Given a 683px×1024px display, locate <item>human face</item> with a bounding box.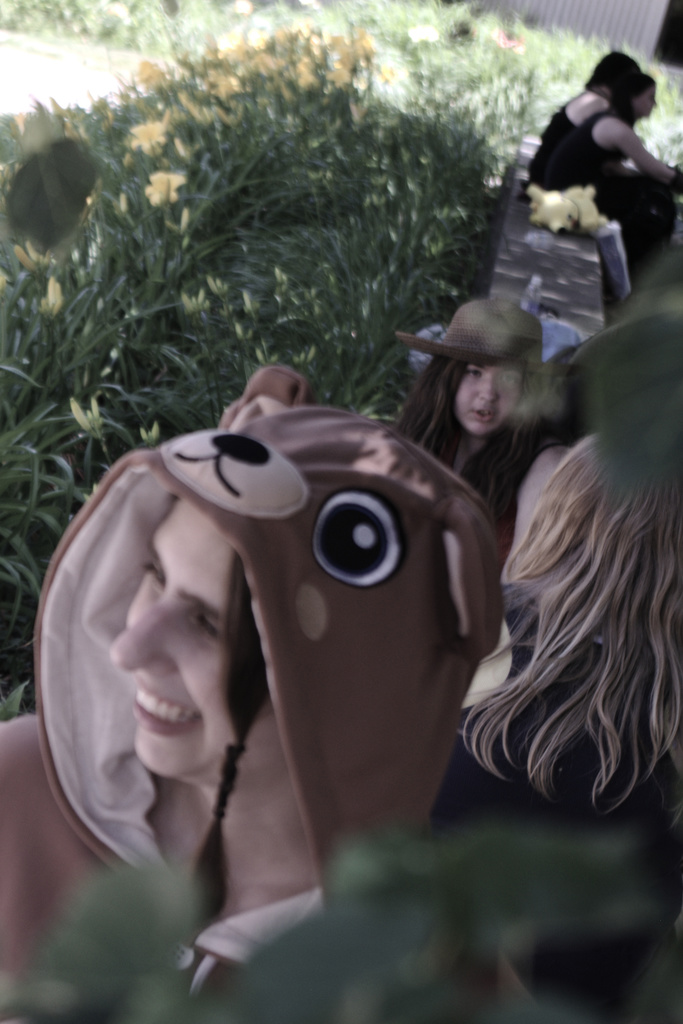
Located: bbox=(635, 80, 657, 115).
